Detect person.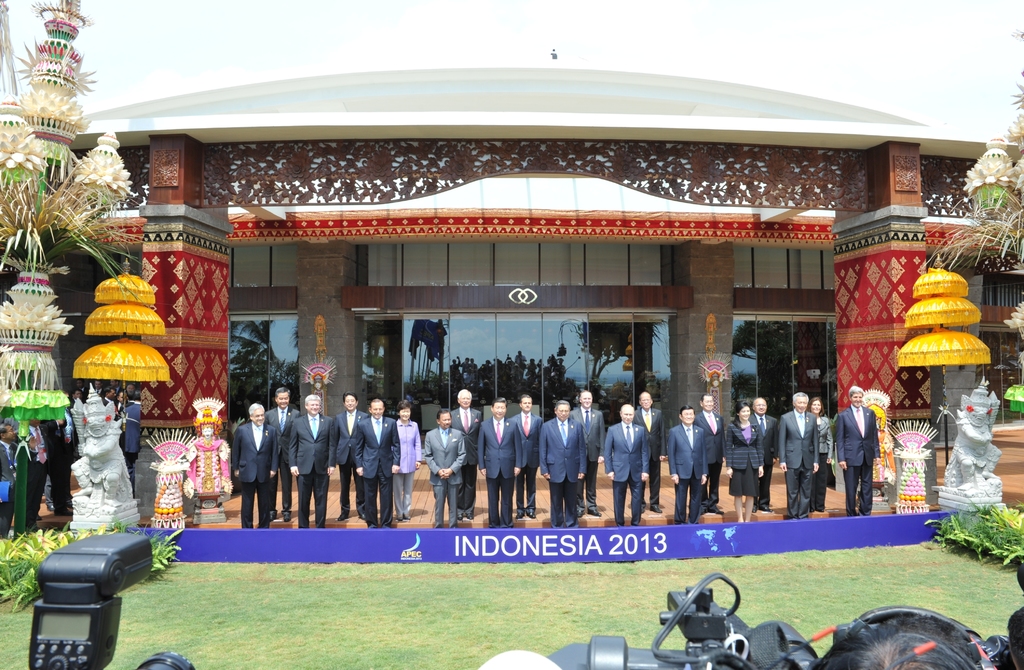
Detected at 346:392:402:529.
